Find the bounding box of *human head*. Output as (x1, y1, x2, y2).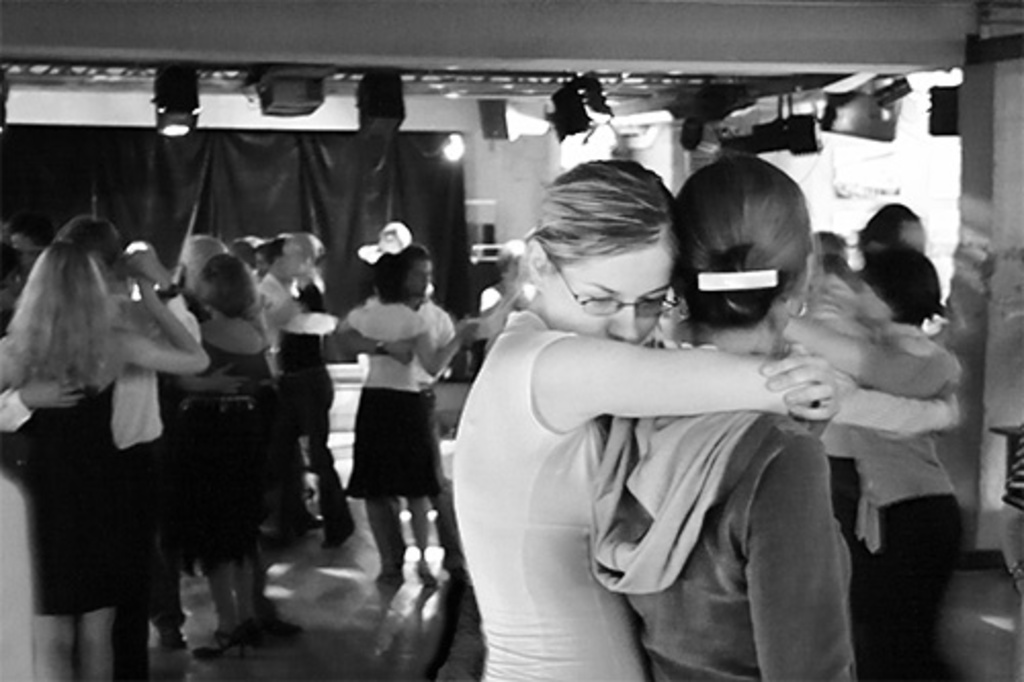
(248, 238, 272, 268).
